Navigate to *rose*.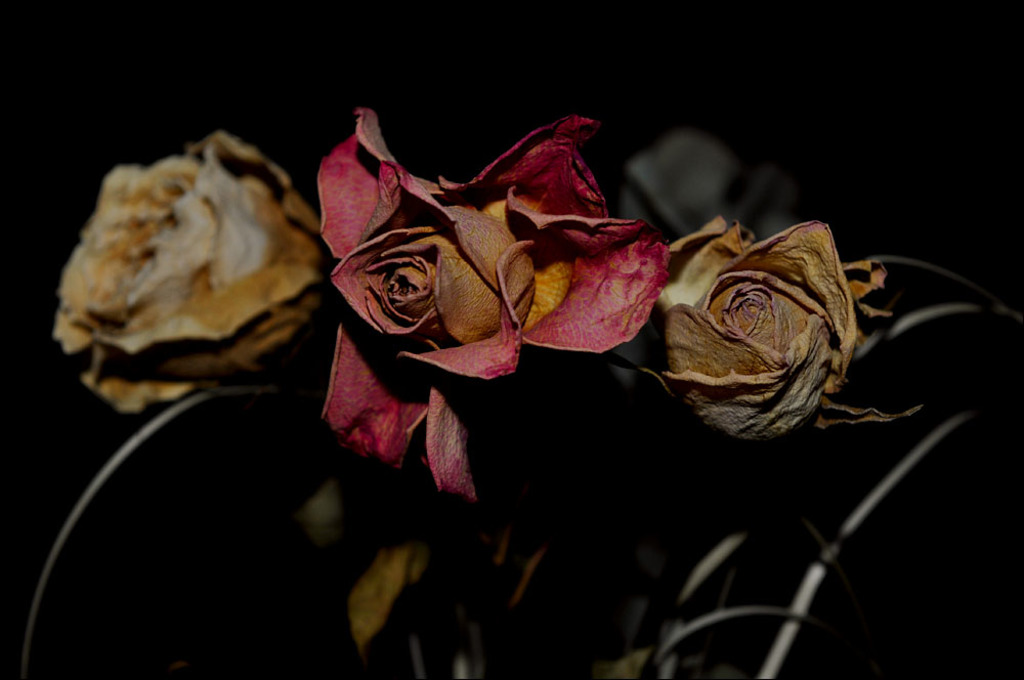
Navigation target: locate(317, 111, 674, 502).
